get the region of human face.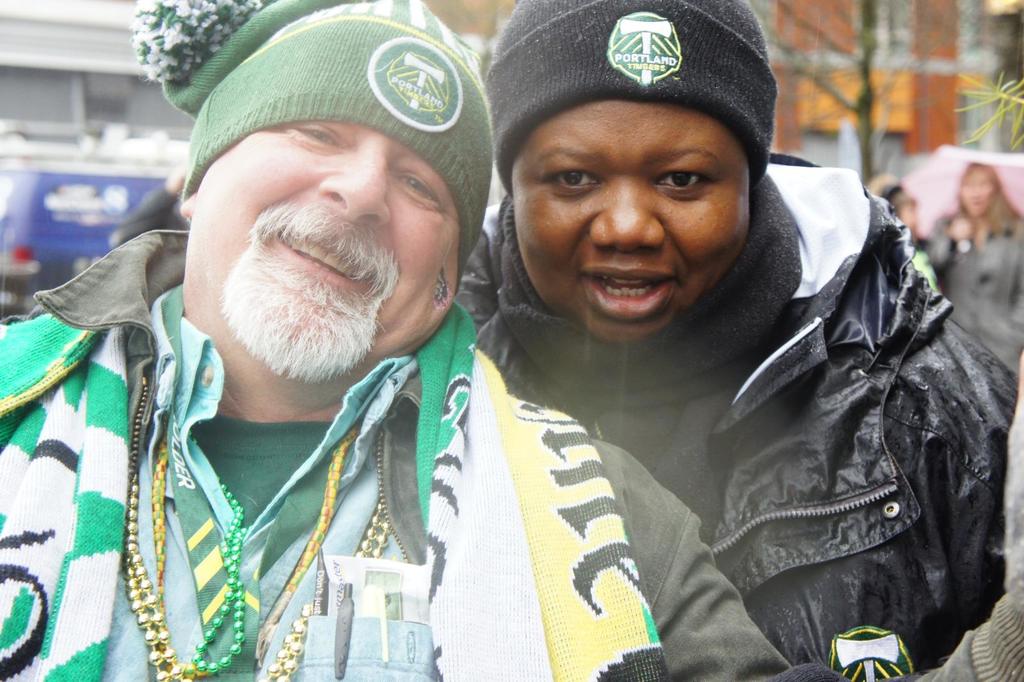
bbox=[961, 175, 997, 217].
